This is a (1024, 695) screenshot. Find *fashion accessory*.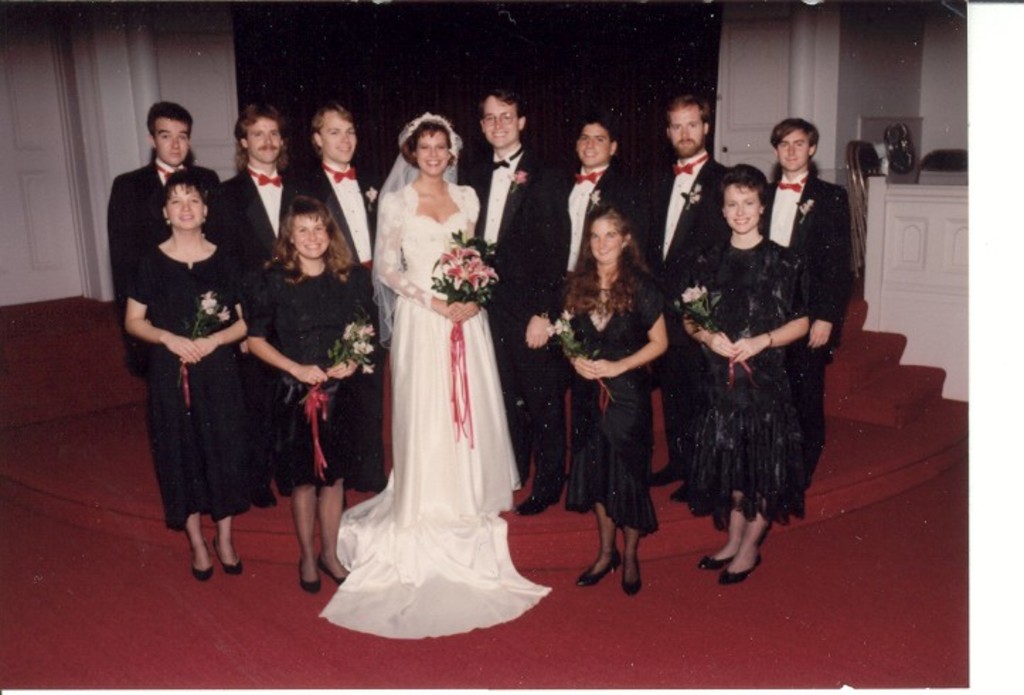
Bounding box: {"left": 578, "top": 549, "right": 618, "bottom": 582}.
